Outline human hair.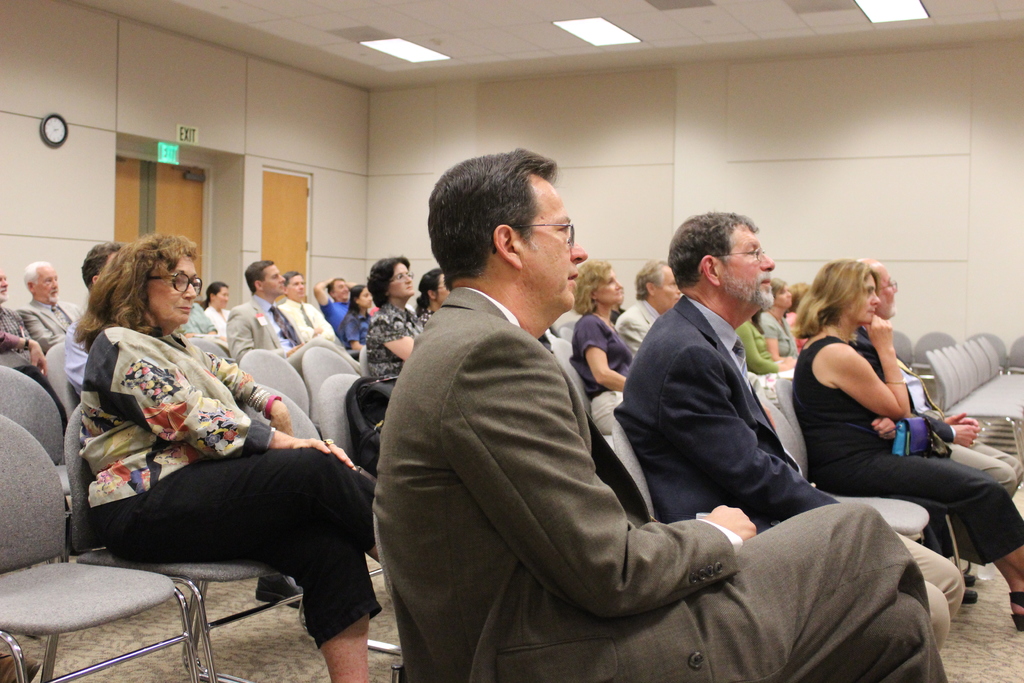
Outline: box(420, 151, 561, 292).
